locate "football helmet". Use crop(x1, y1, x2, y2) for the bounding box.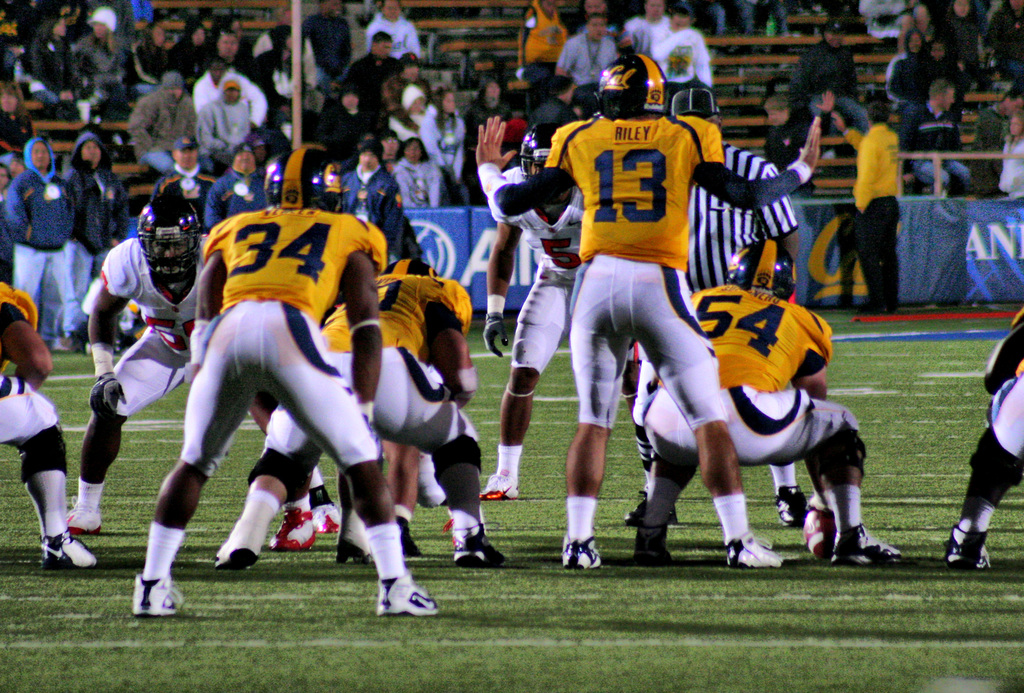
crop(385, 257, 441, 278).
